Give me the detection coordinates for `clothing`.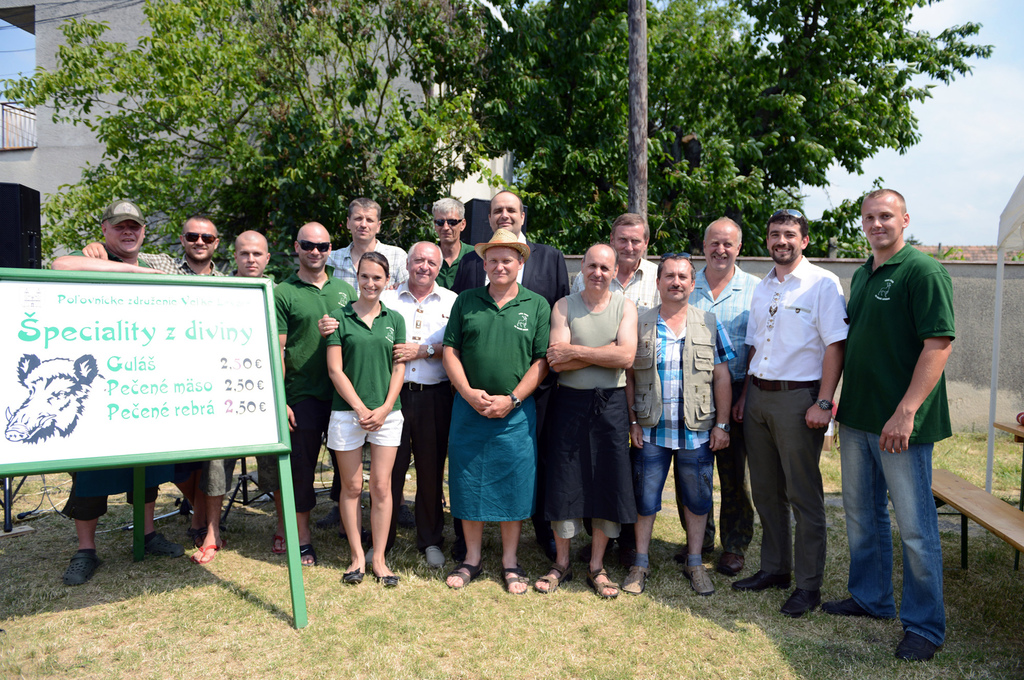
(531, 302, 651, 530).
